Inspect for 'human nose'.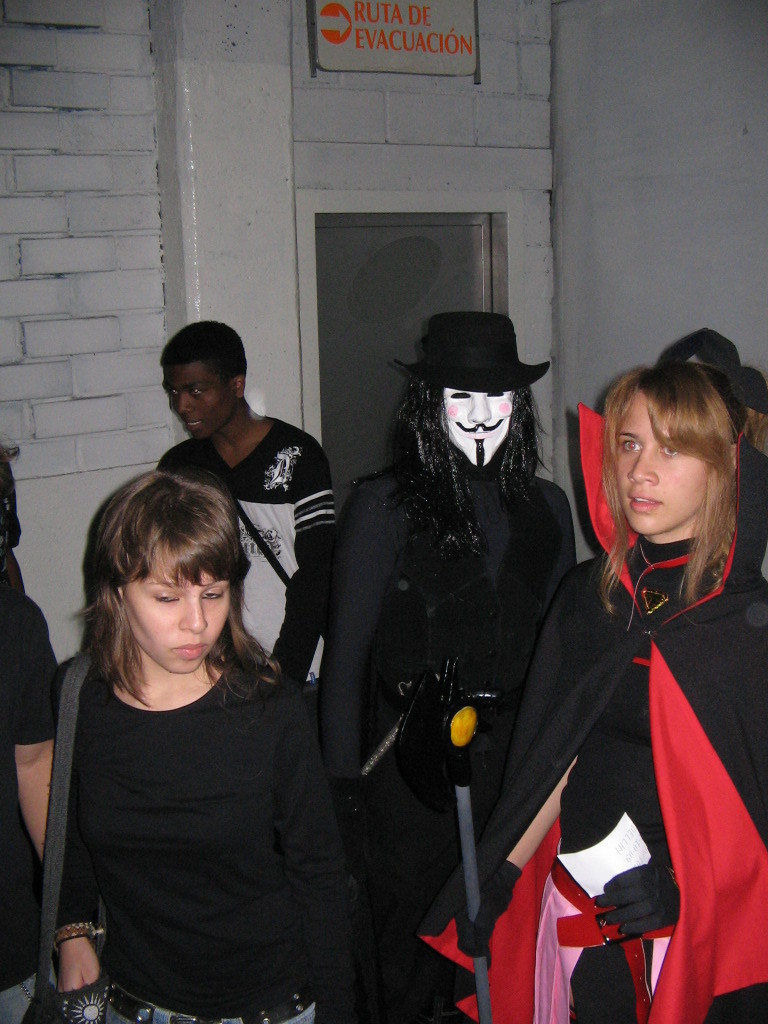
Inspection: locate(179, 597, 208, 634).
